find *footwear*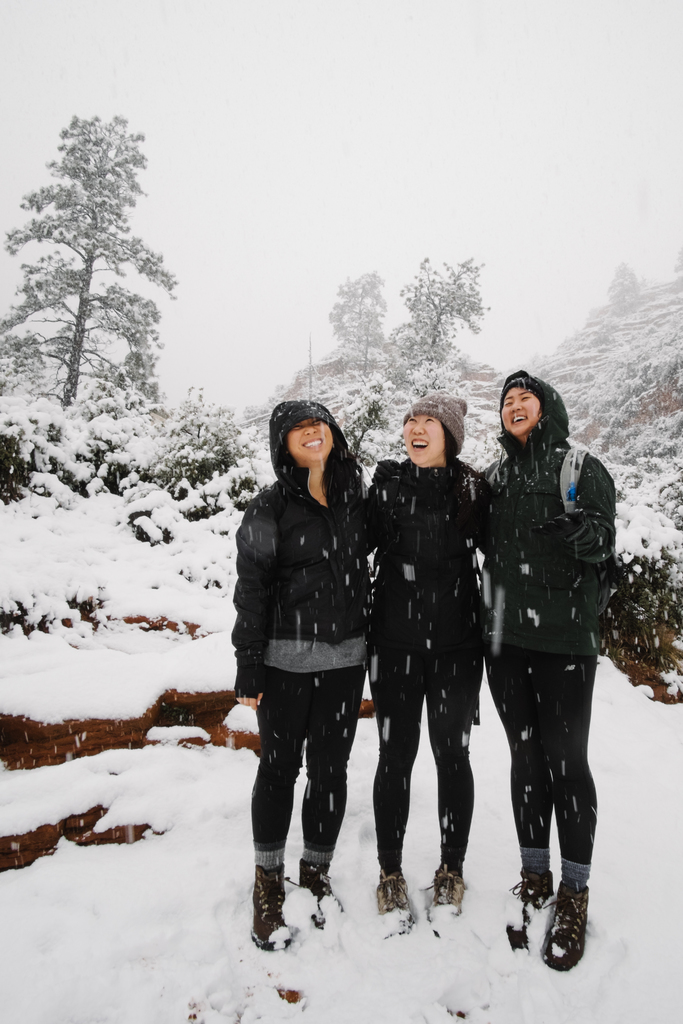
bbox=[299, 858, 349, 934]
